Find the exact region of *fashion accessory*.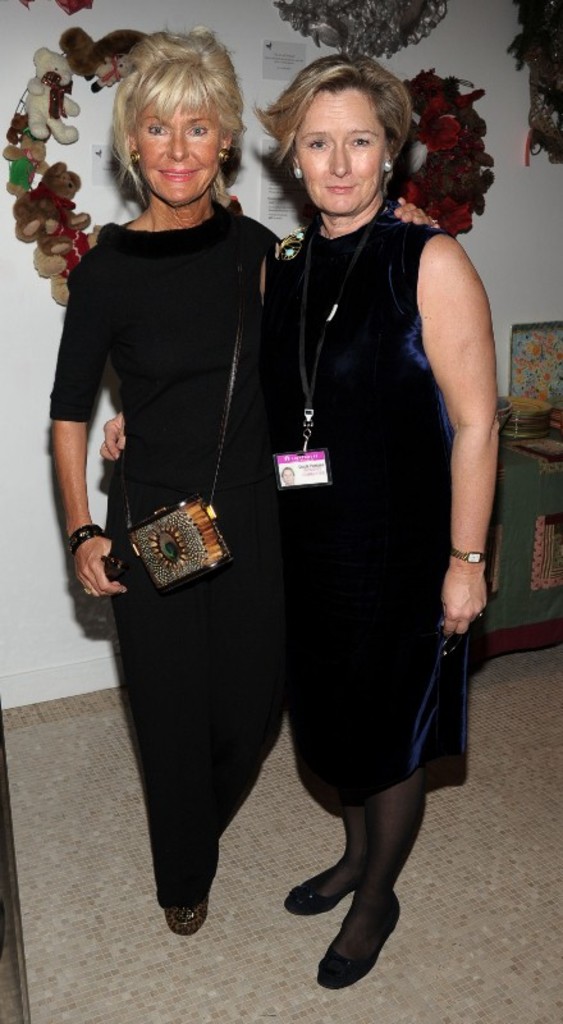
Exact region: [left=120, top=221, right=246, bottom=589].
